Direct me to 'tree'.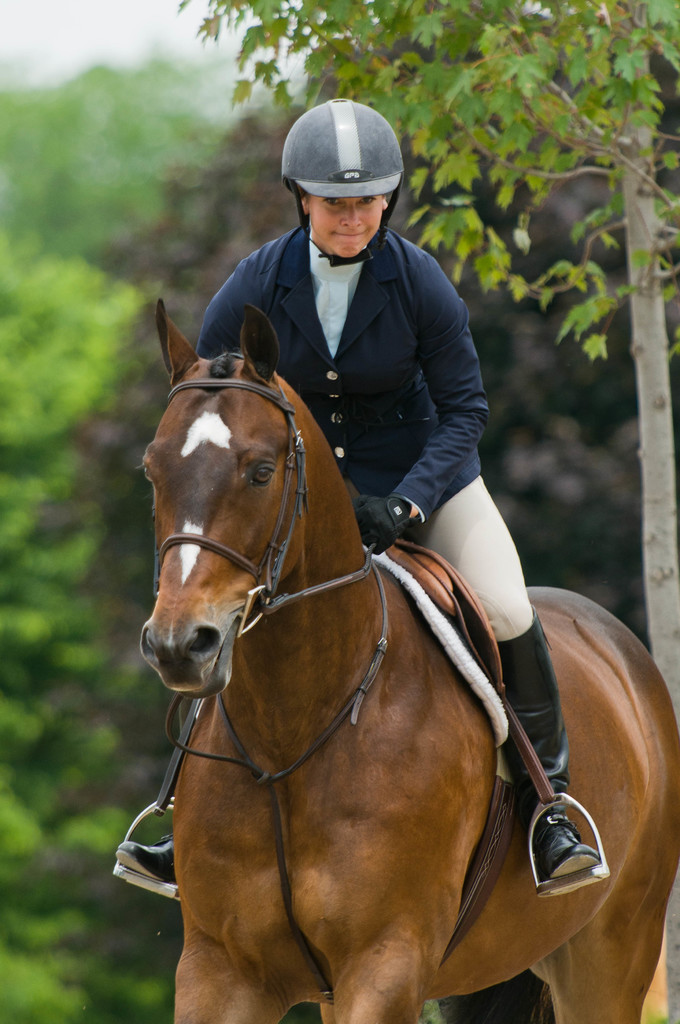
Direction: [x1=170, y1=0, x2=672, y2=743].
